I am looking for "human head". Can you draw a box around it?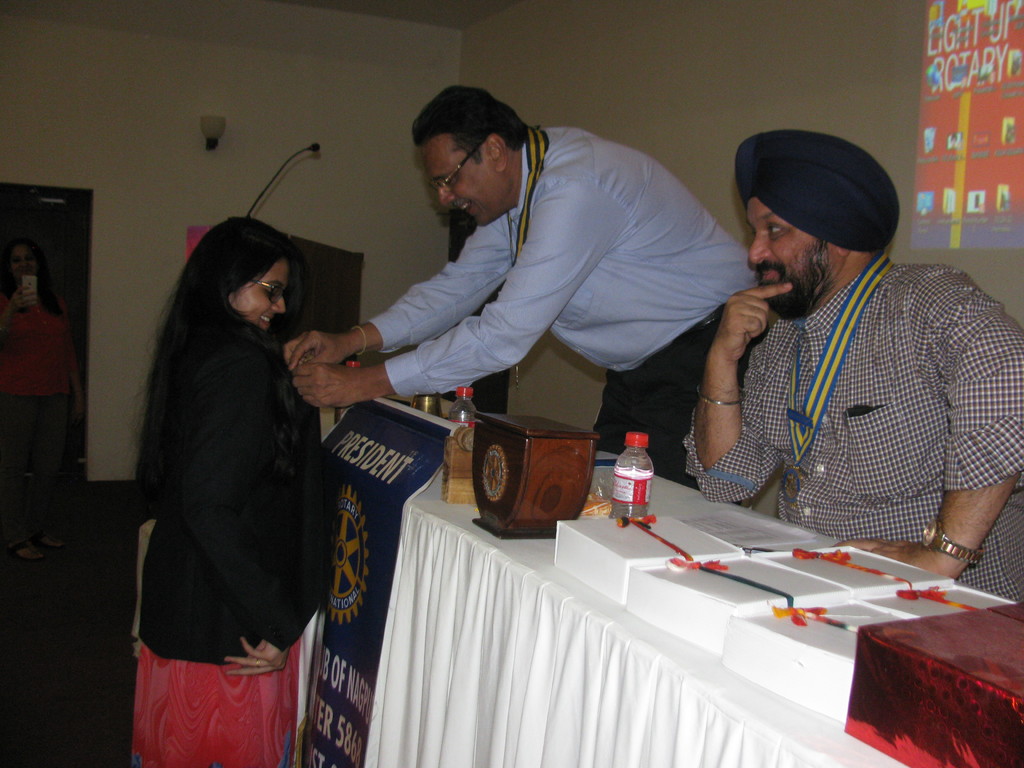
Sure, the bounding box is 190:216:299:336.
